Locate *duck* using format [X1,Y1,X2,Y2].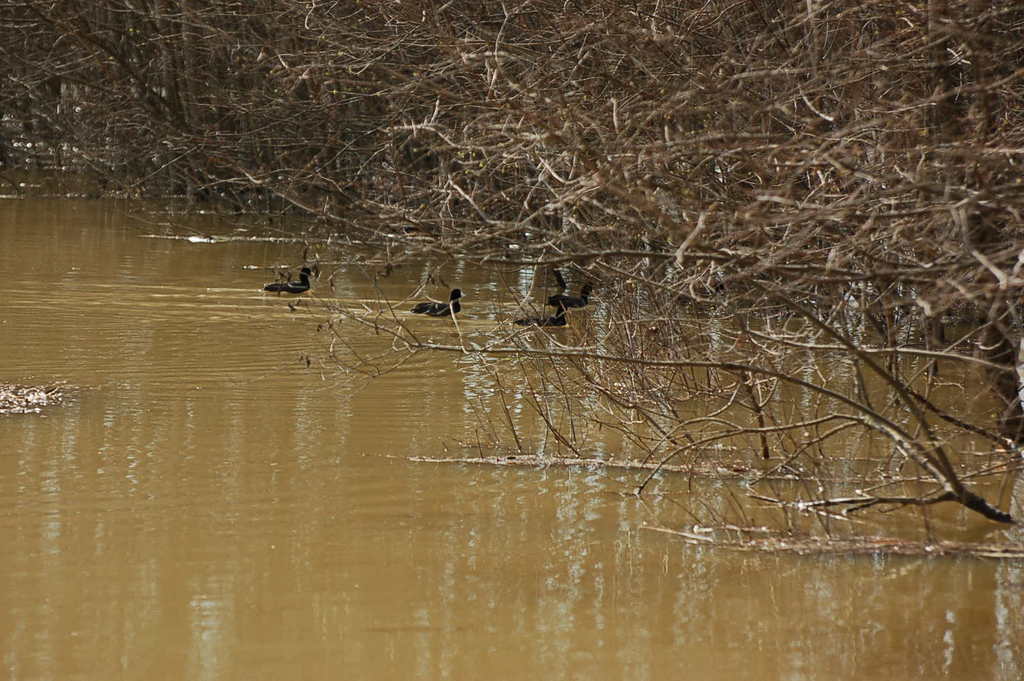
[546,280,588,311].
